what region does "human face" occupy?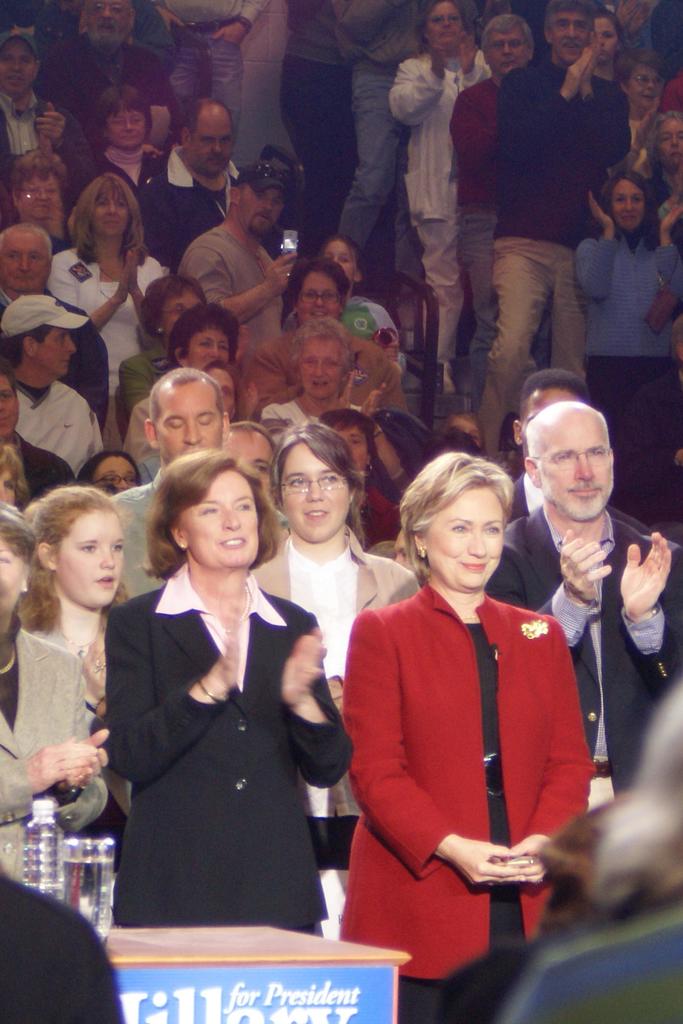
Rect(591, 8, 616, 66).
